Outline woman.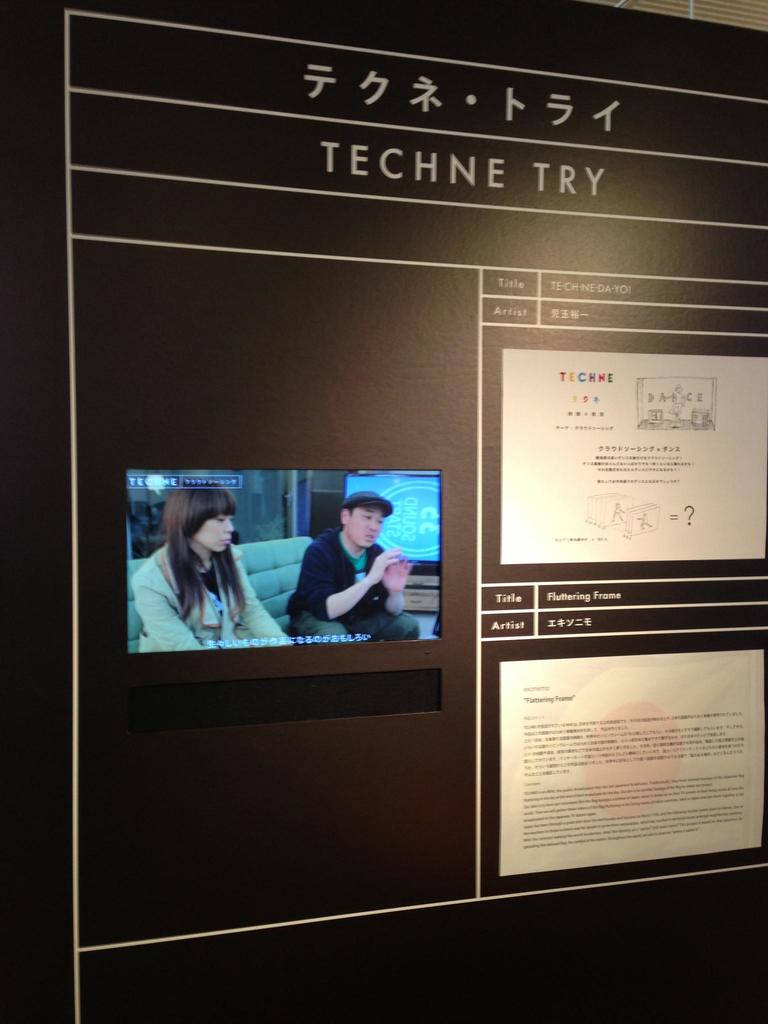
Outline: left=127, top=480, right=288, bottom=643.
